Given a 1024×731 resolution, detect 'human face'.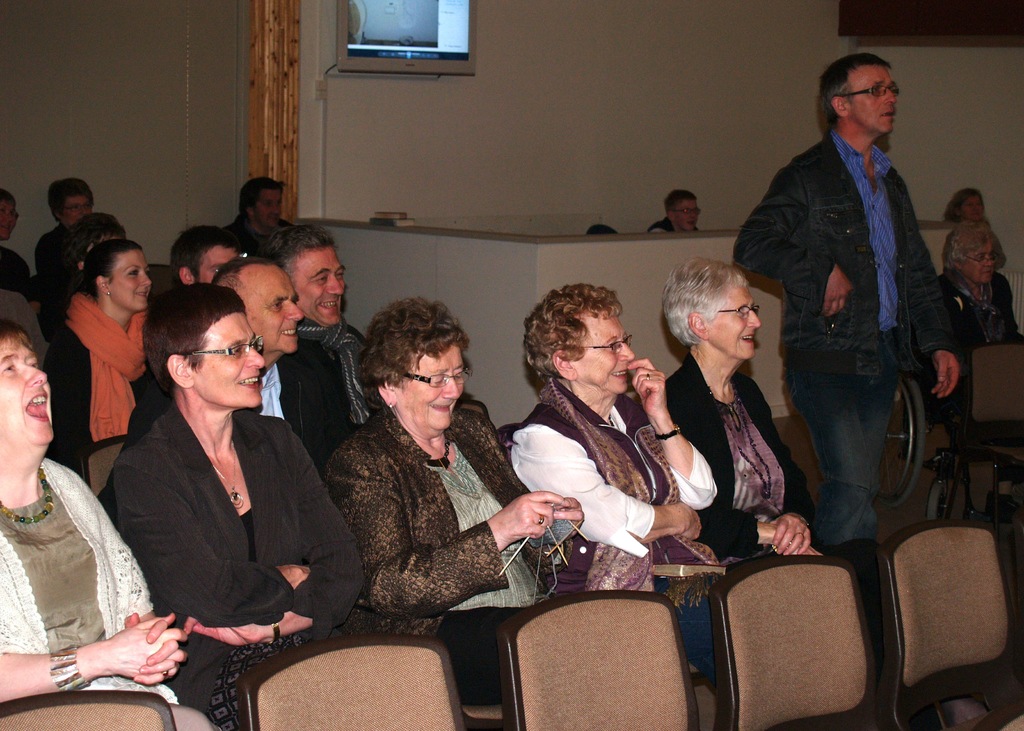
(851,65,898,131).
